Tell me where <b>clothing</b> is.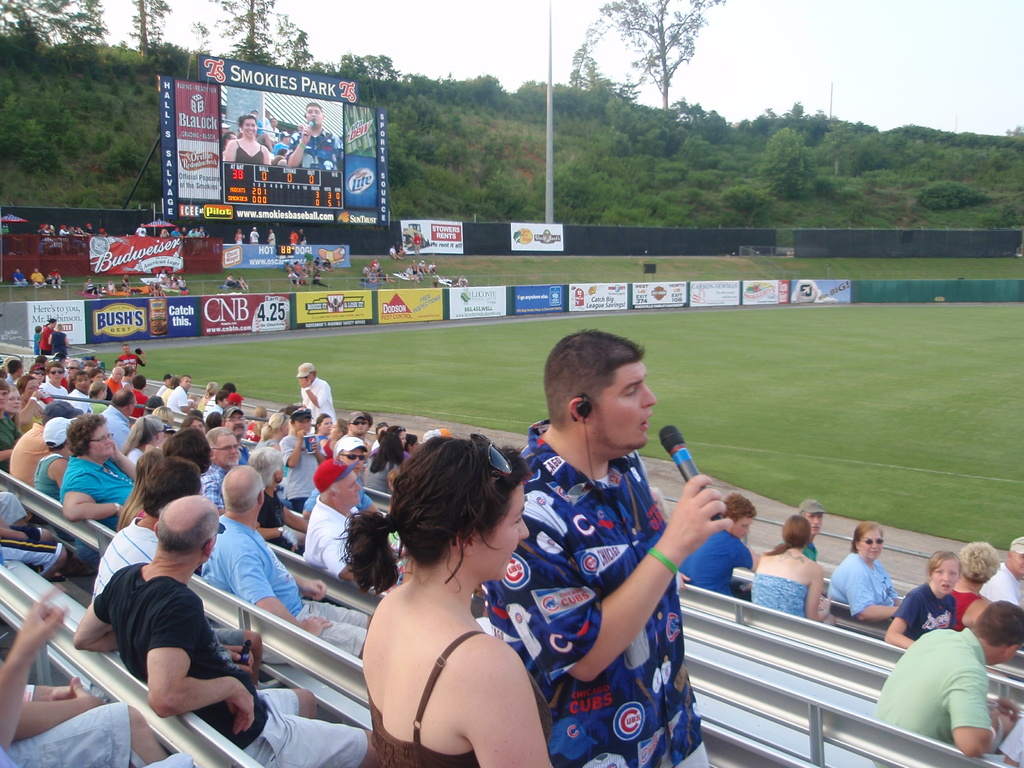
<b>clothing</b> is at rect(292, 127, 341, 170).
